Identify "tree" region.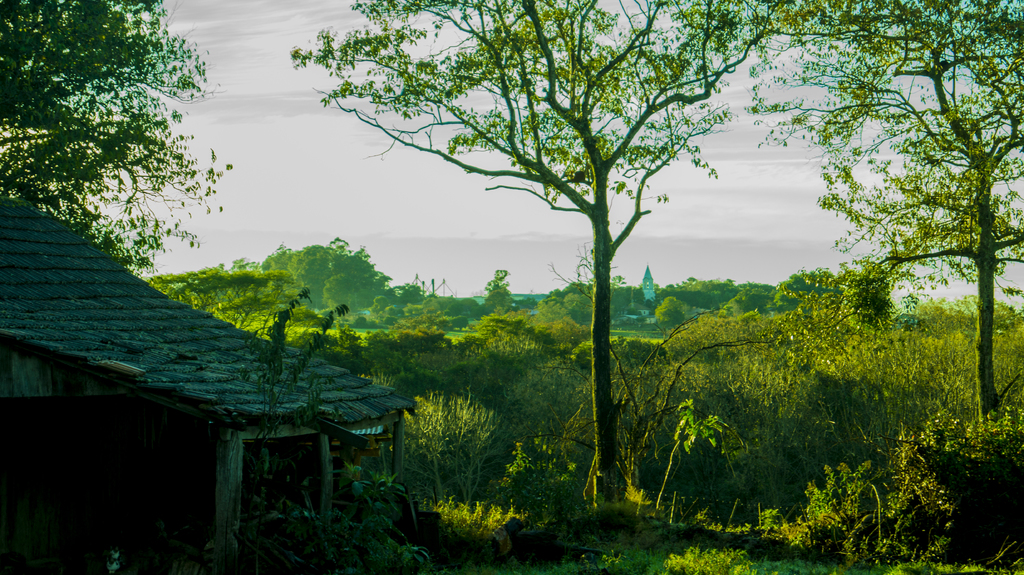
Region: l=283, t=0, r=795, b=515.
